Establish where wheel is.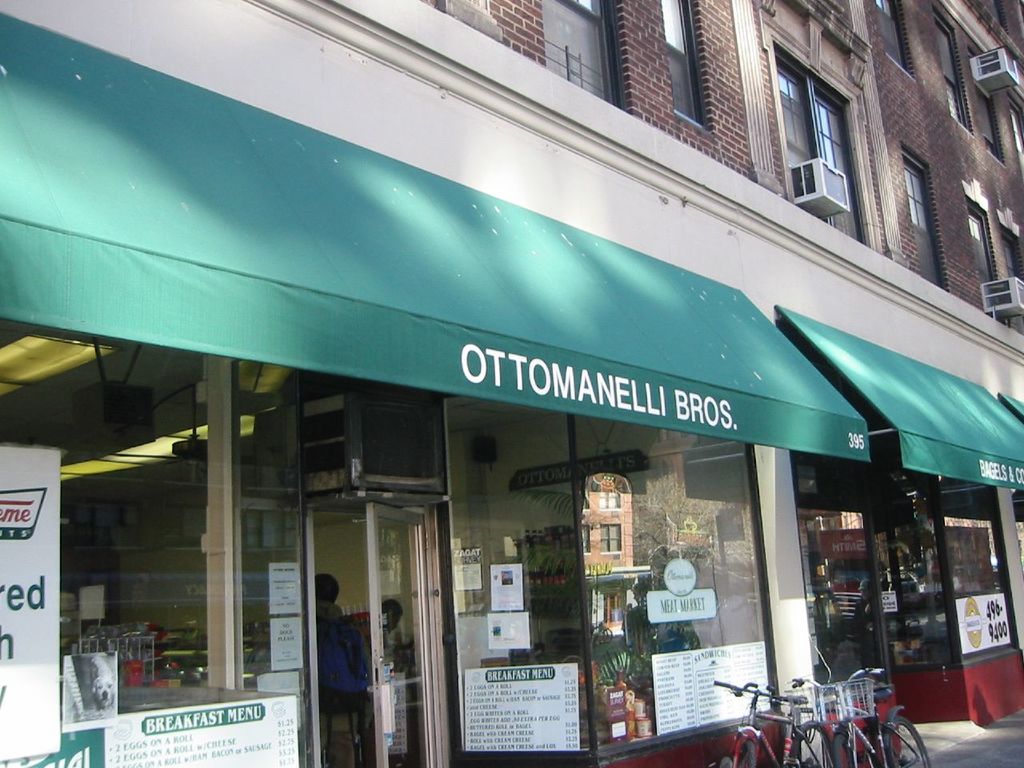
Established at Rect(732, 738, 754, 767).
